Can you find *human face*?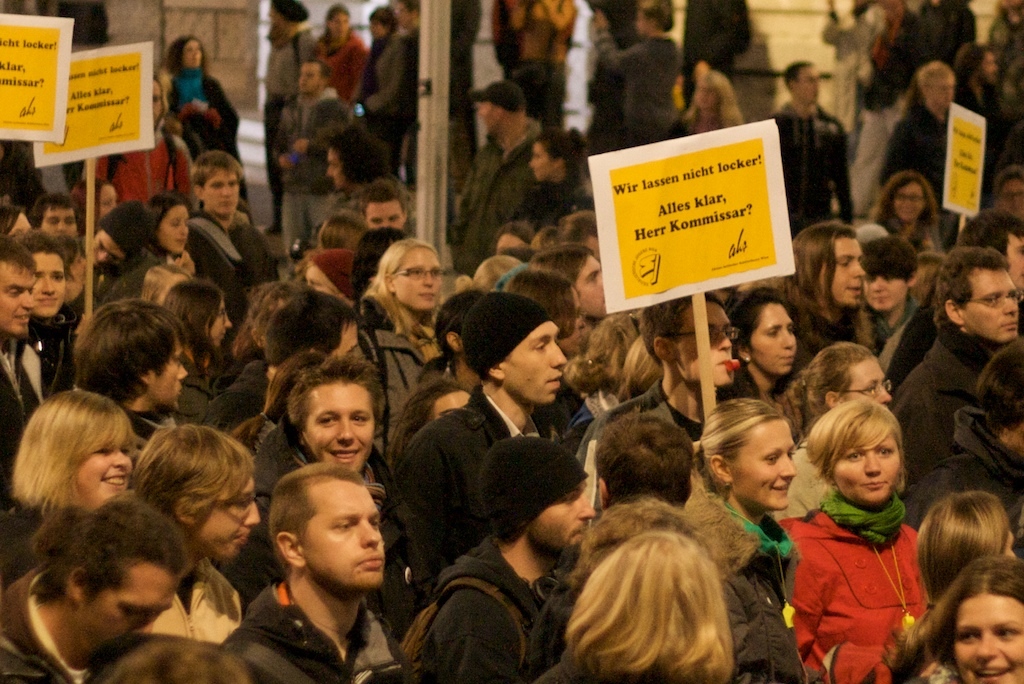
Yes, bounding box: [467,95,511,139].
